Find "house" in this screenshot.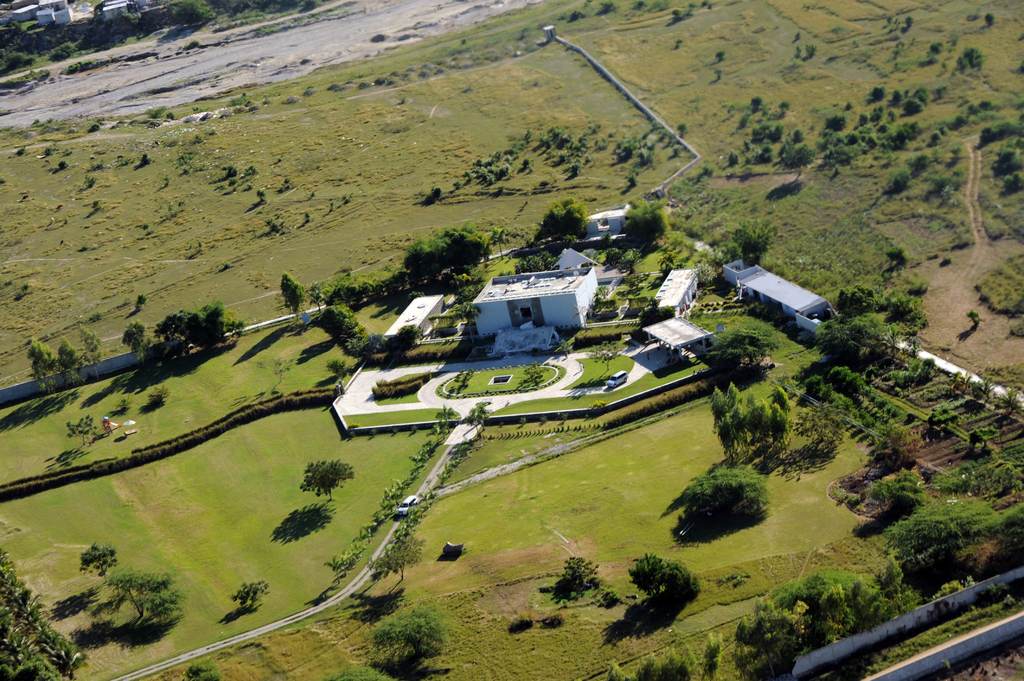
The bounding box for "house" is {"left": 726, "top": 244, "right": 838, "bottom": 326}.
